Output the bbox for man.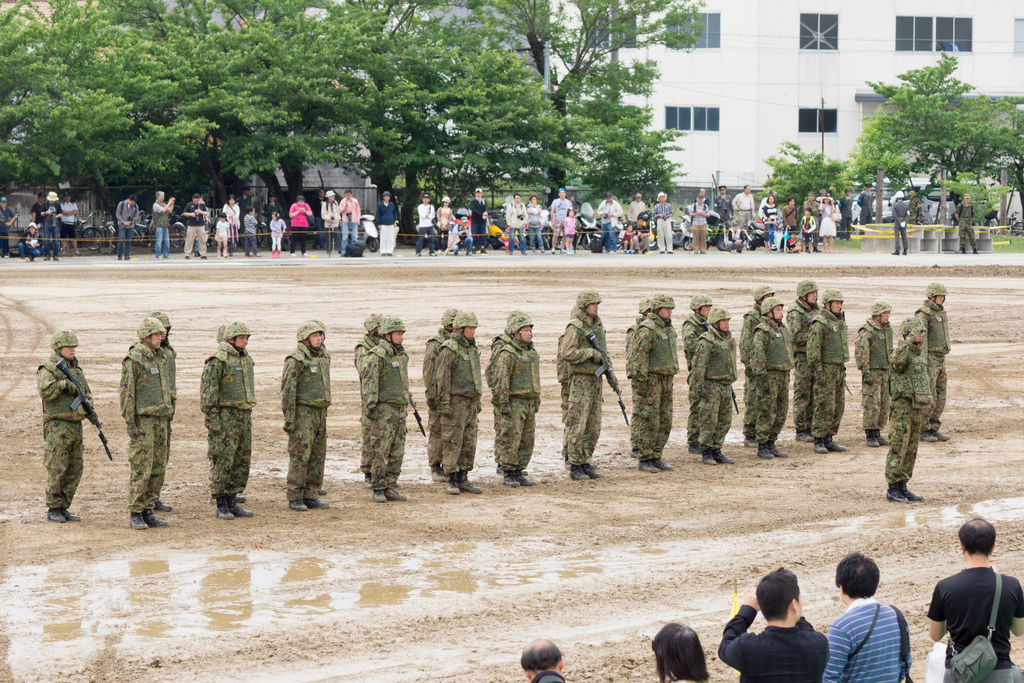
{"x1": 155, "y1": 188, "x2": 174, "y2": 259}.
